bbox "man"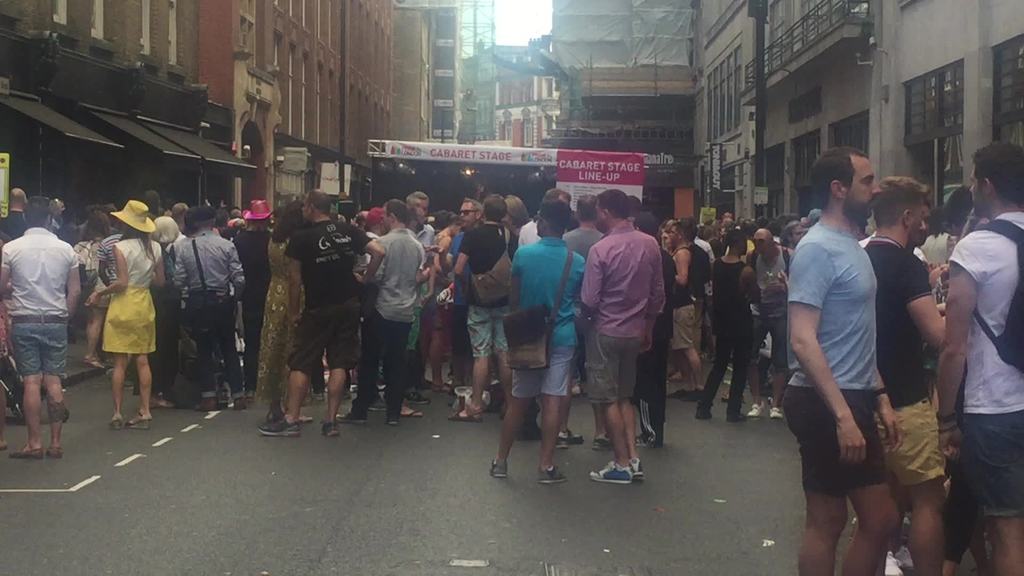
[left=0, top=194, right=81, bottom=483]
